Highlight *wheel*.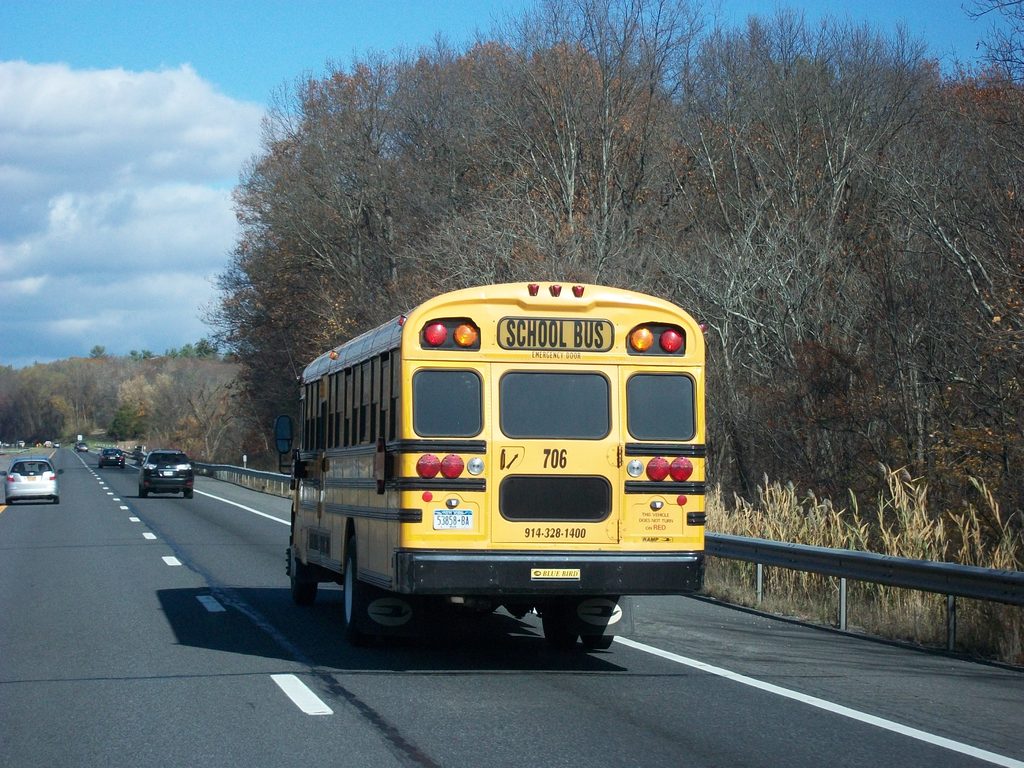
Highlighted region: region(541, 591, 577, 651).
